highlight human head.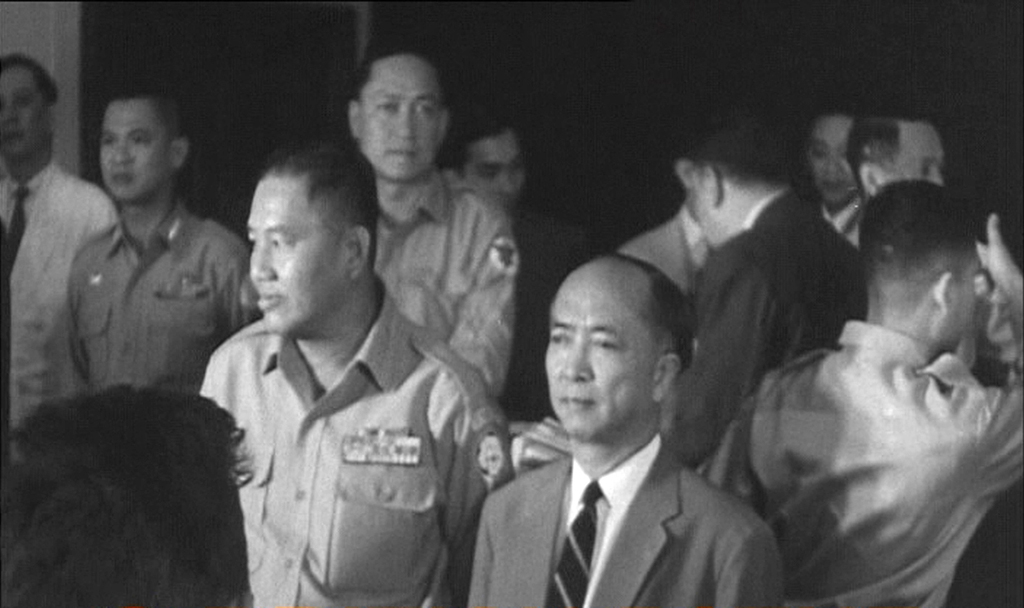
Highlighted region: 847, 97, 940, 186.
